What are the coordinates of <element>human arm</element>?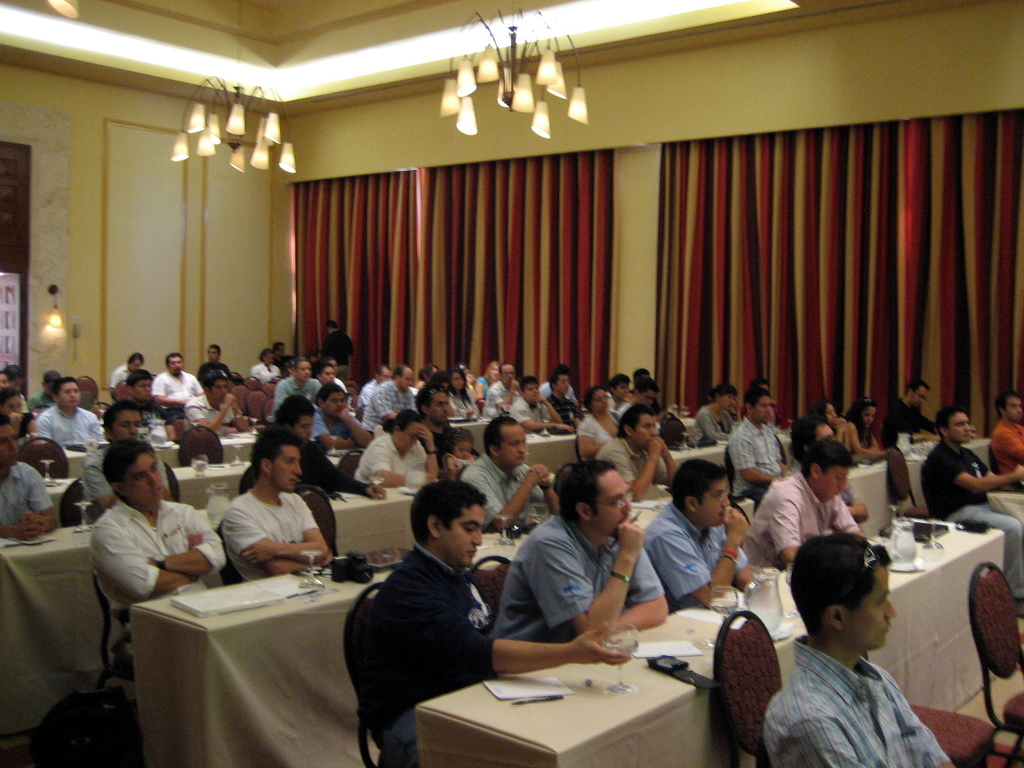
x1=990 y1=428 x2=1023 y2=460.
